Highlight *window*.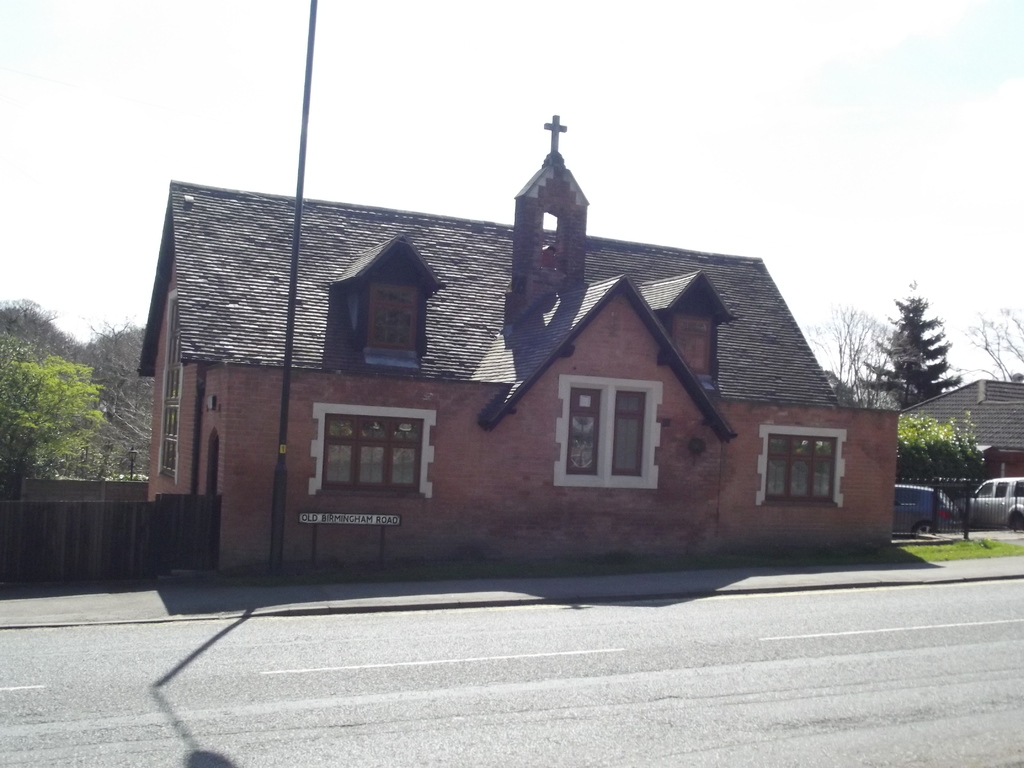
Highlighted region: <box>158,287,185,484</box>.
